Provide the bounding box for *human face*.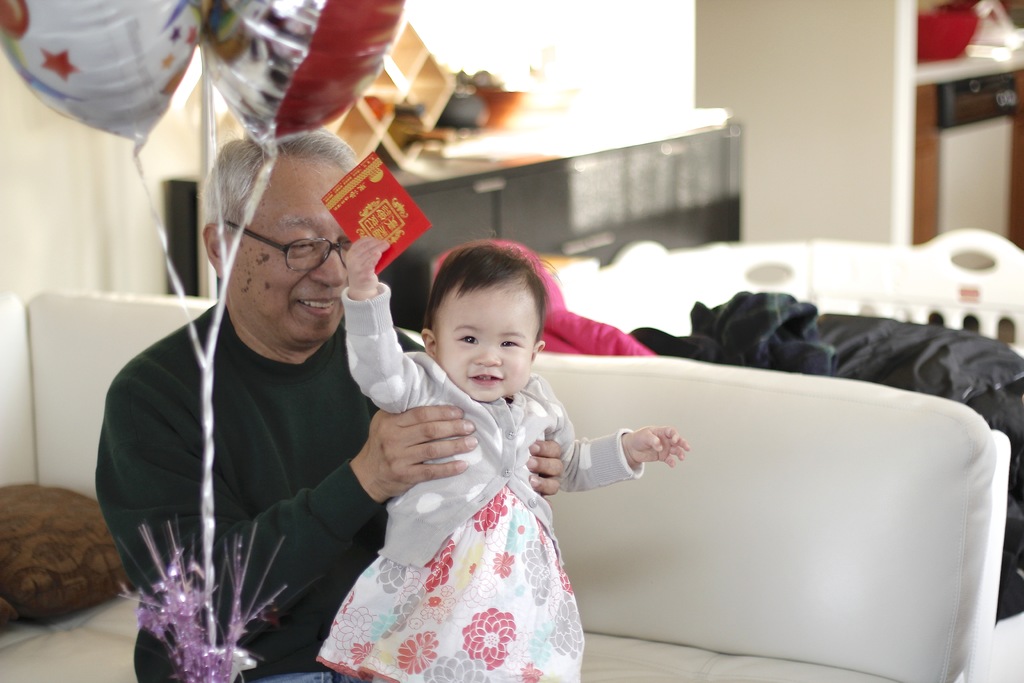
<region>435, 293, 536, 400</region>.
